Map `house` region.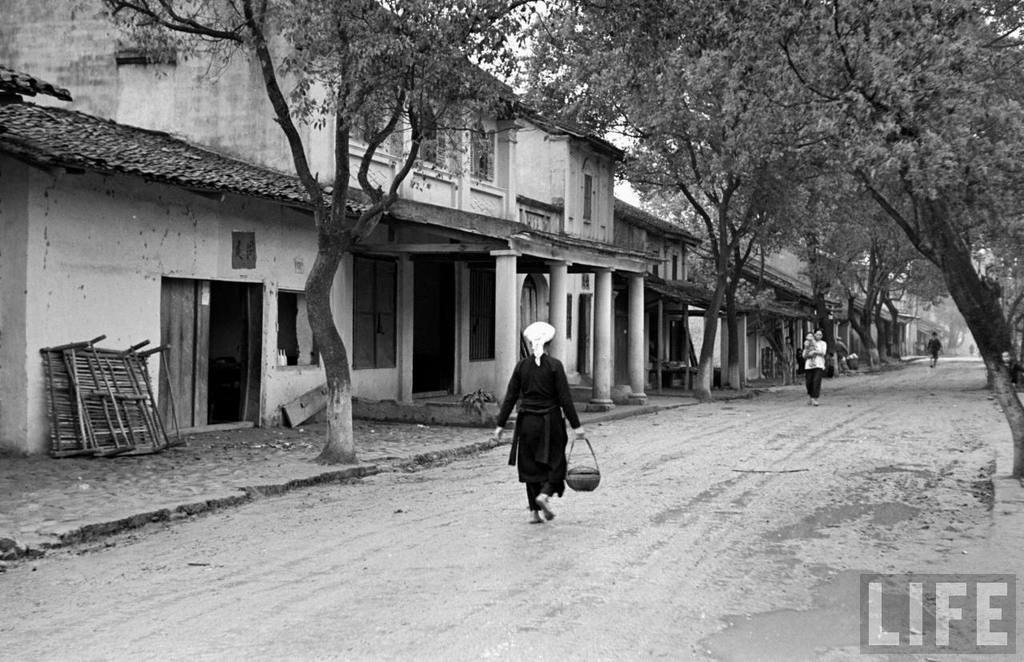
Mapped to select_region(901, 311, 958, 363).
